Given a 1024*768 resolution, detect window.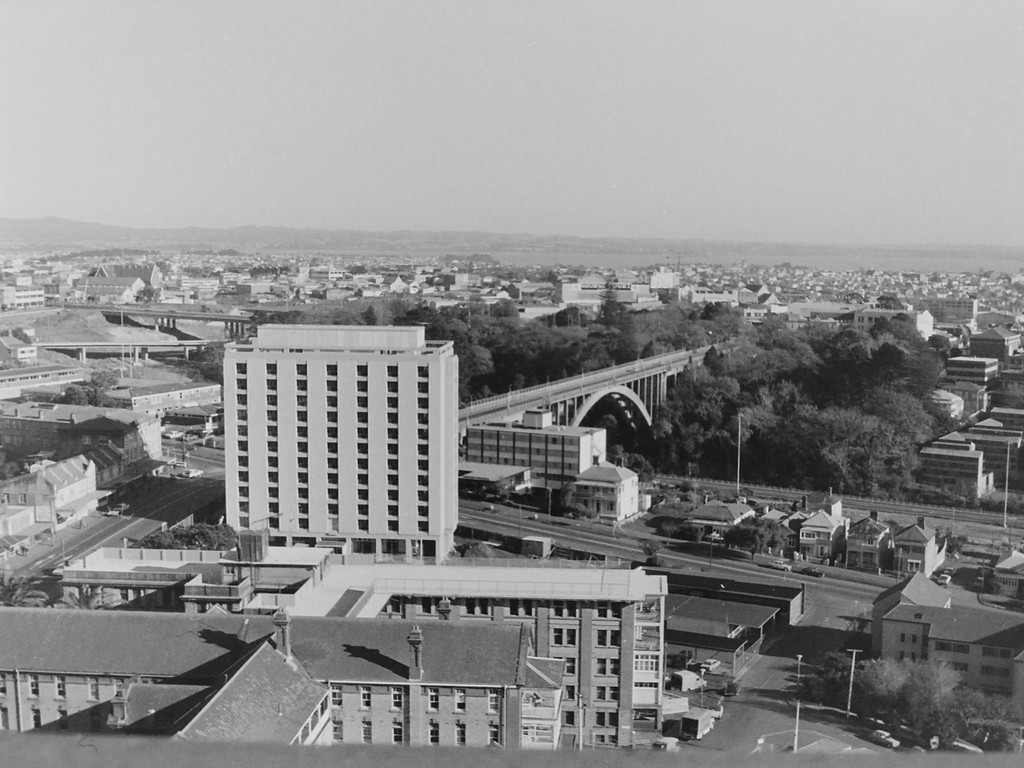
rect(328, 440, 337, 454).
